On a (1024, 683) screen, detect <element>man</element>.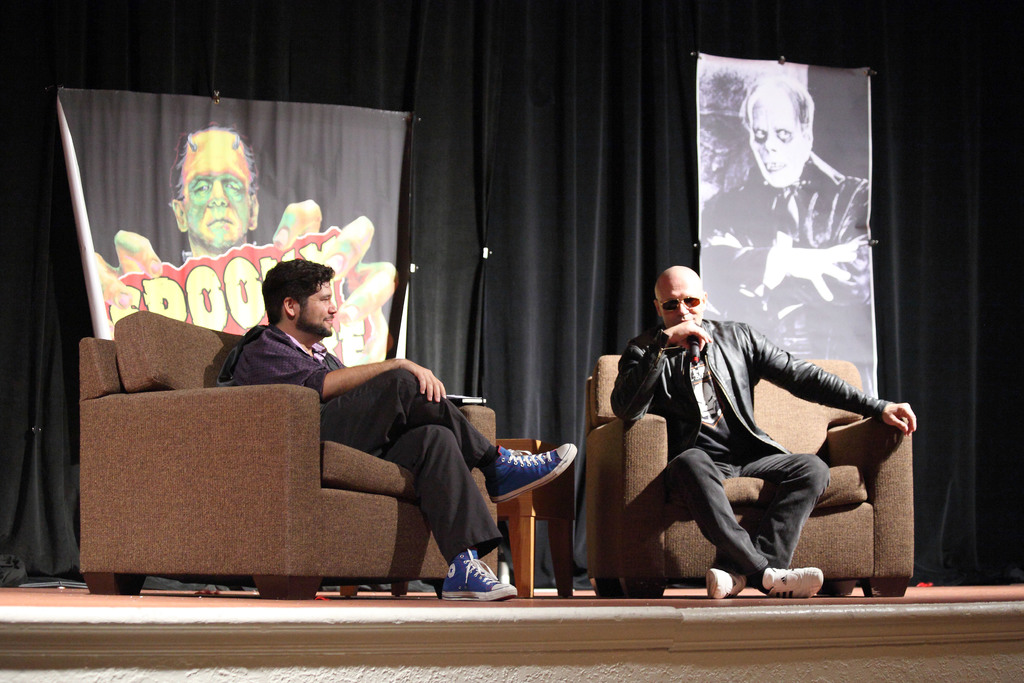
<region>585, 272, 907, 598</region>.
